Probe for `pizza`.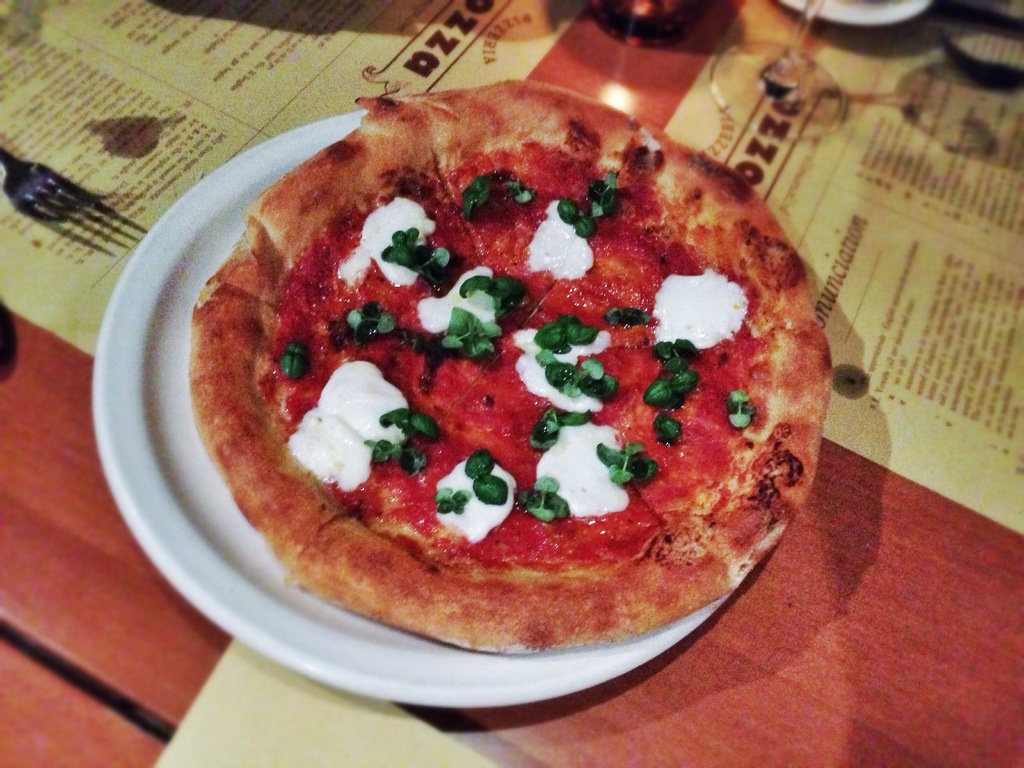
Probe result: 187,76,833,651.
